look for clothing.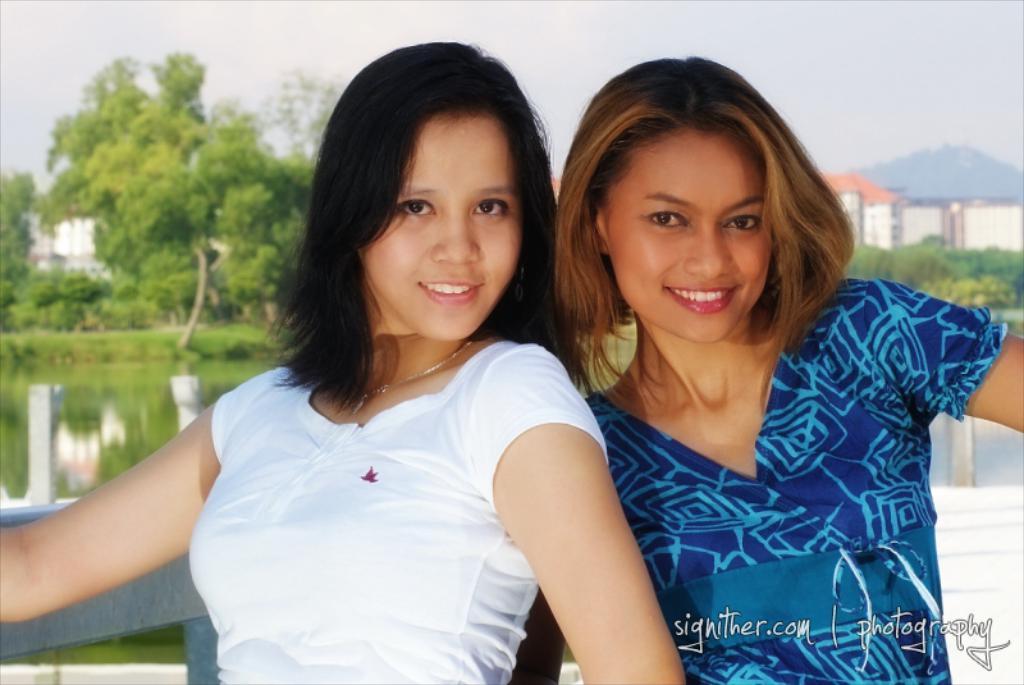
Found: 588 271 1011 684.
